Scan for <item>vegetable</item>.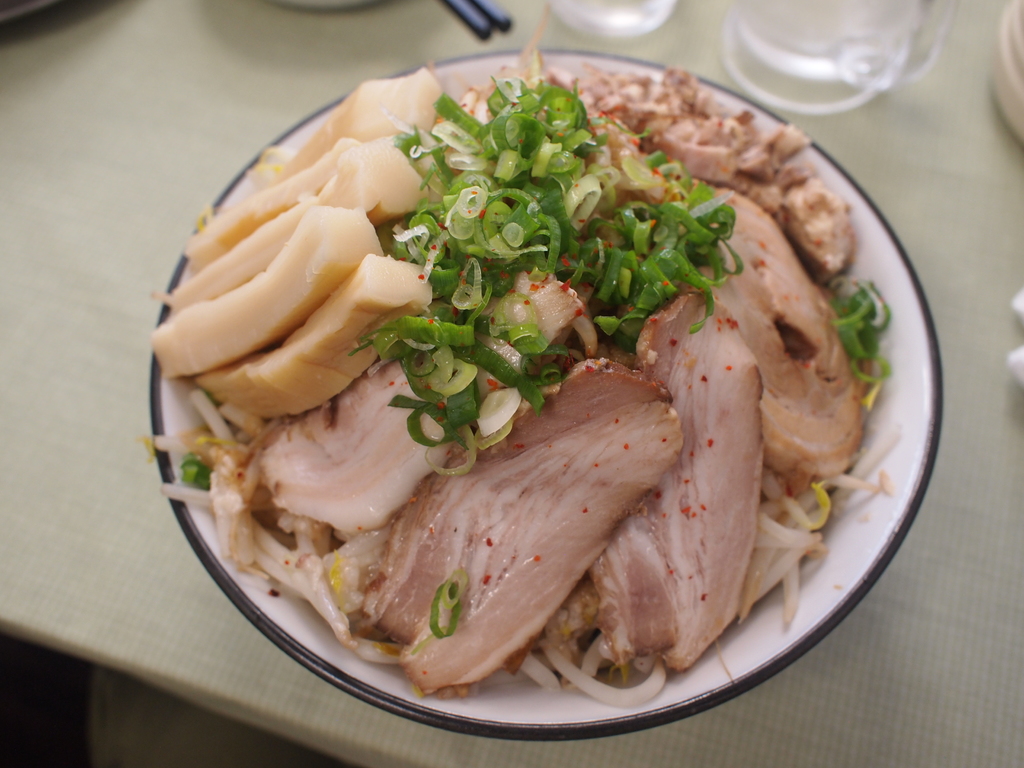
Scan result: bbox=(143, 205, 384, 377).
